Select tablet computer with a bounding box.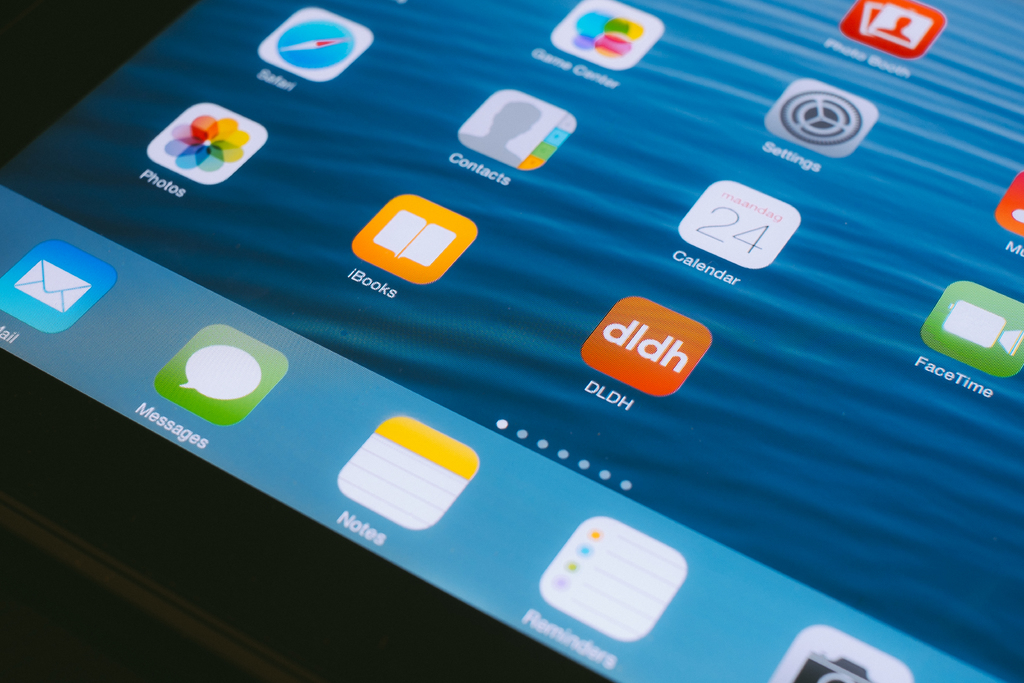
(x1=0, y1=0, x2=1023, y2=682).
